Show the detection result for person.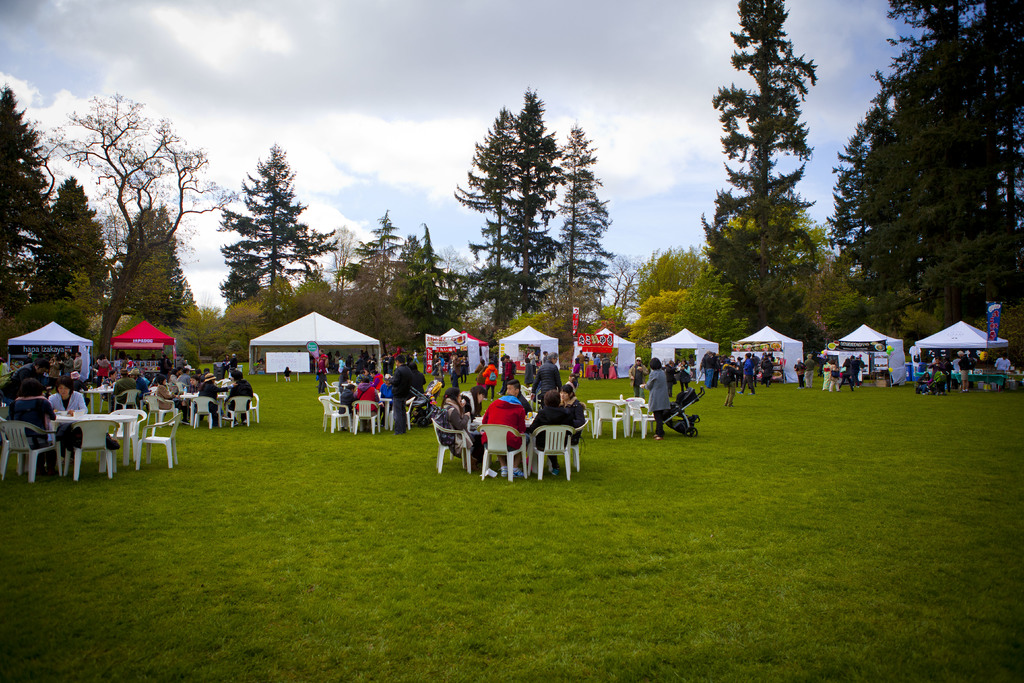
{"left": 158, "top": 373, "right": 173, "bottom": 420}.
